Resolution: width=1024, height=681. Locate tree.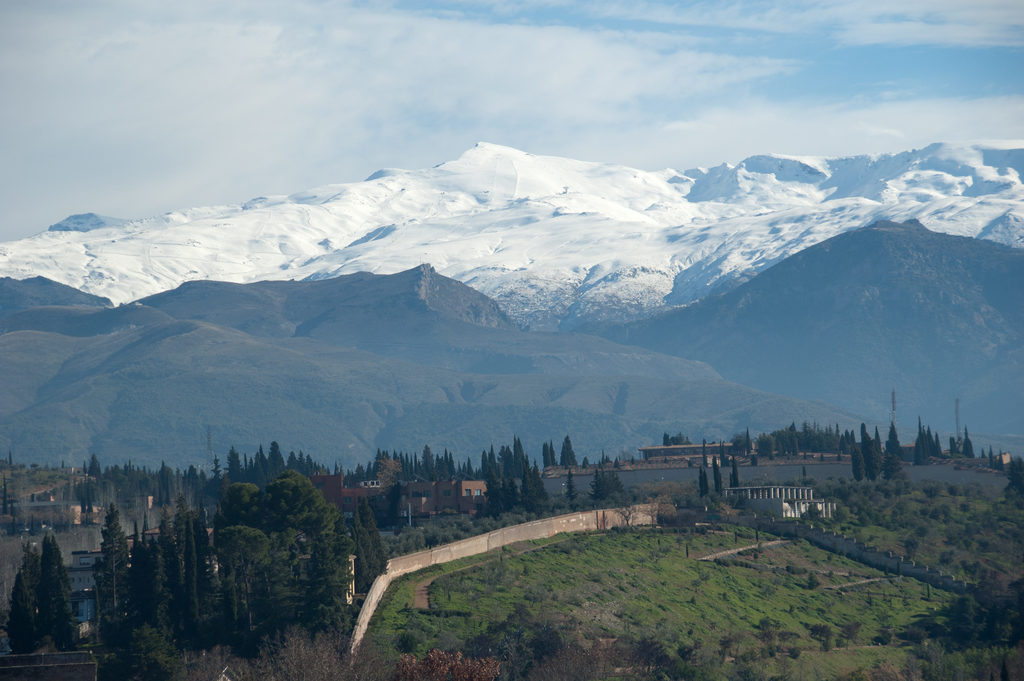
[x1=867, y1=438, x2=881, y2=483].
